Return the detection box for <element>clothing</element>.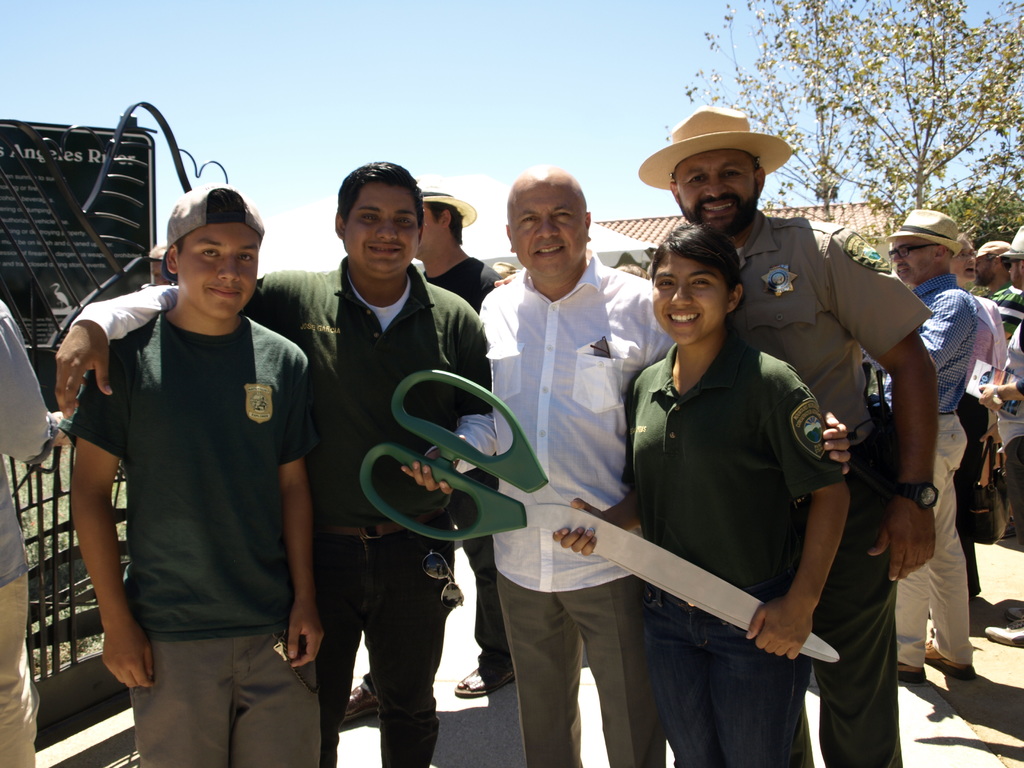
993 299 1023 587.
